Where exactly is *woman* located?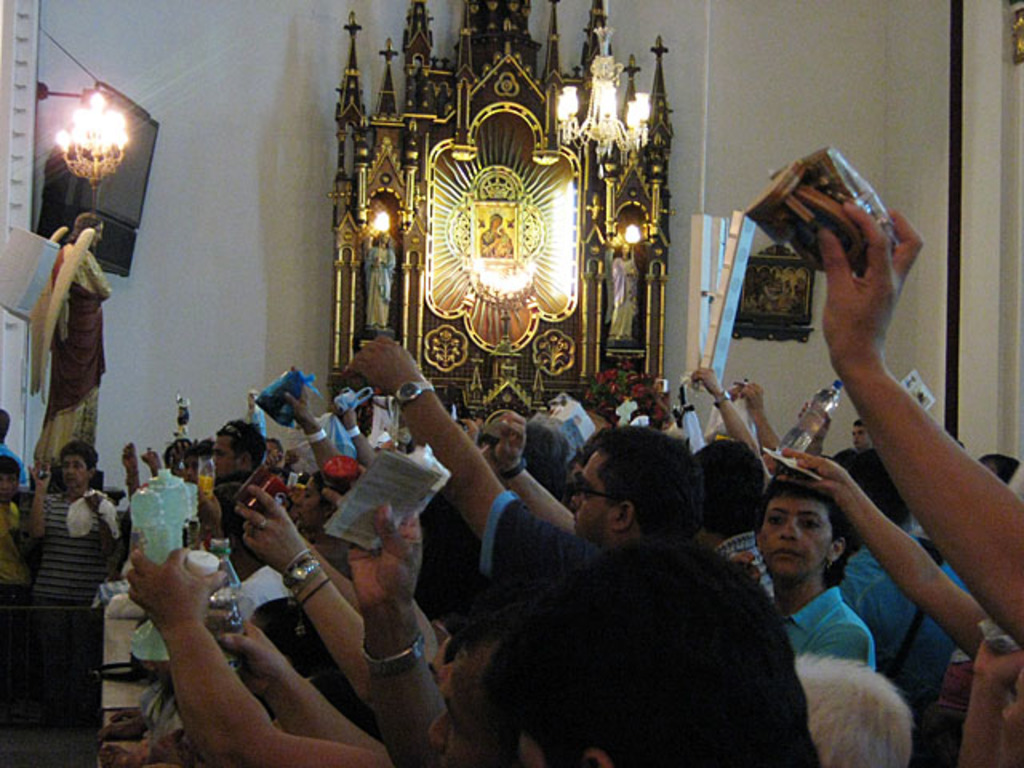
Its bounding box is [731,472,880,670].
